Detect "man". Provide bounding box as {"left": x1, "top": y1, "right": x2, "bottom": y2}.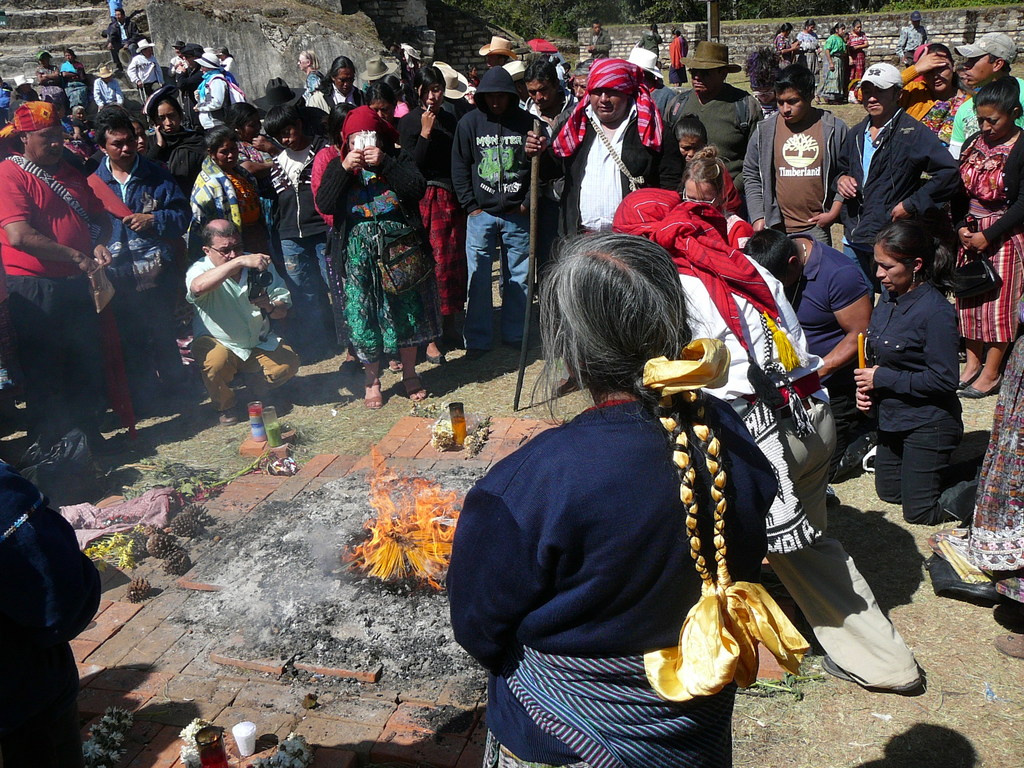
{"left": 107, "top": 8, "right": 140, "bottom": 61}.
